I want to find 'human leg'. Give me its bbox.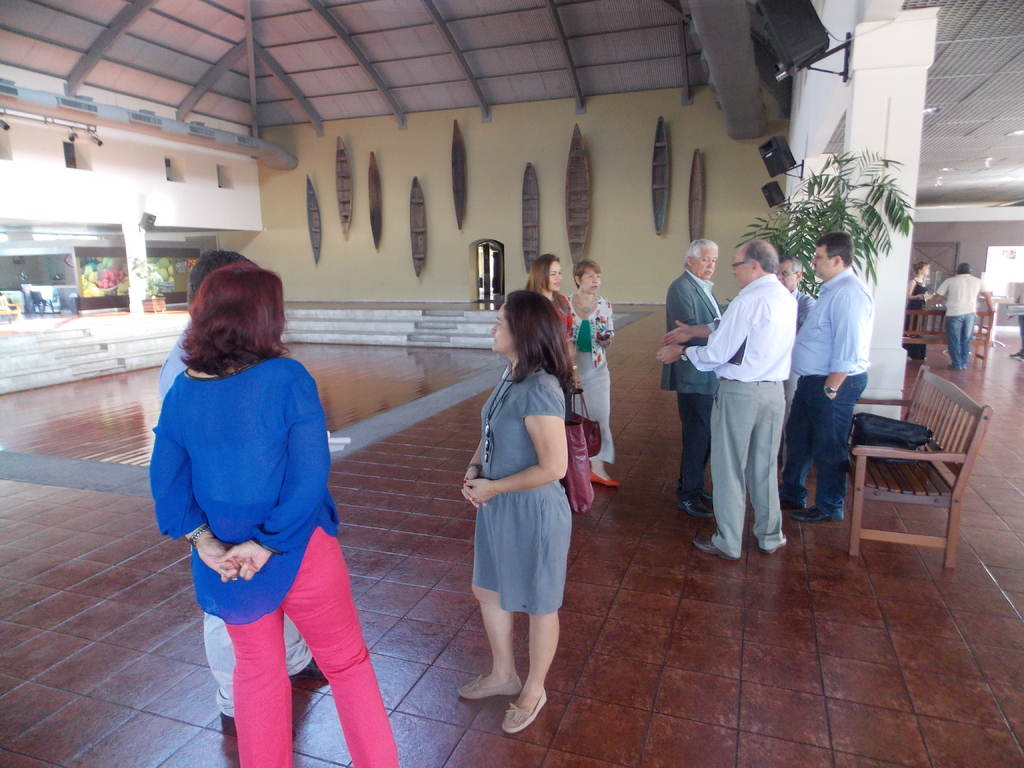
bbox=[778, 367, 817, 520].
